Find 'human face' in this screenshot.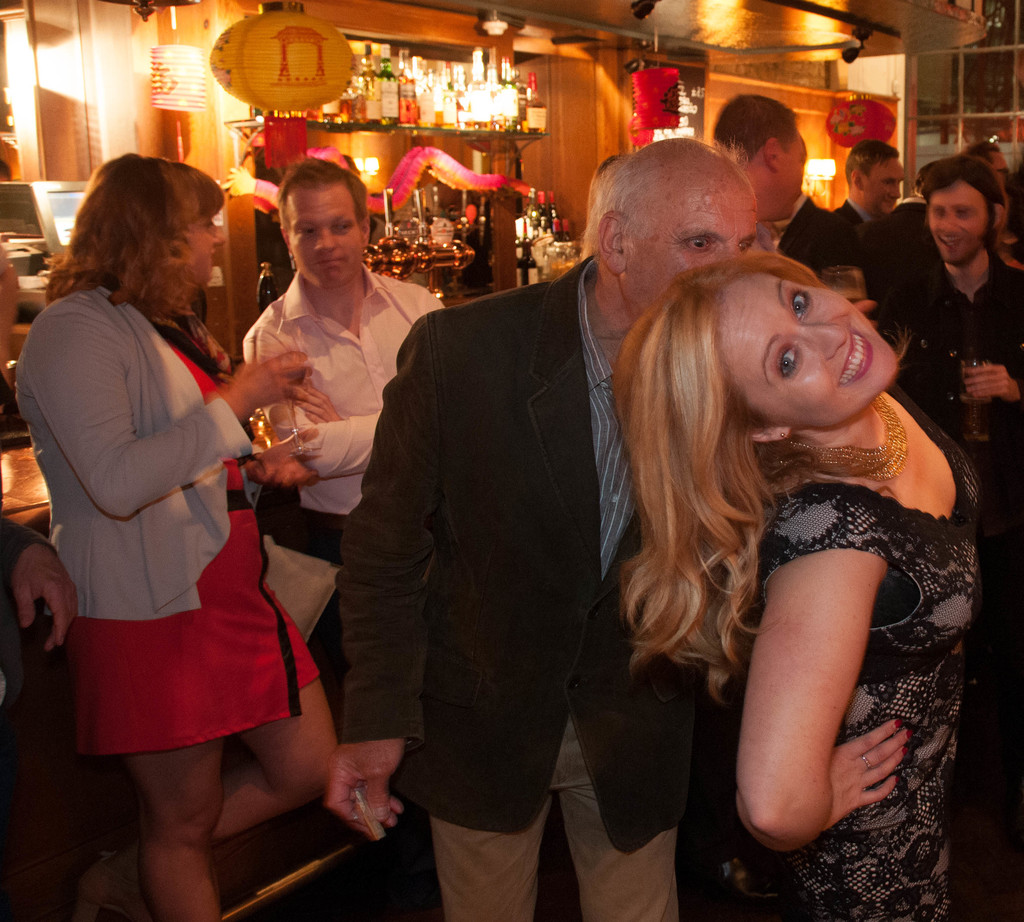
The bounding box for 'human face' is rect(619, 173, 758, 309).
